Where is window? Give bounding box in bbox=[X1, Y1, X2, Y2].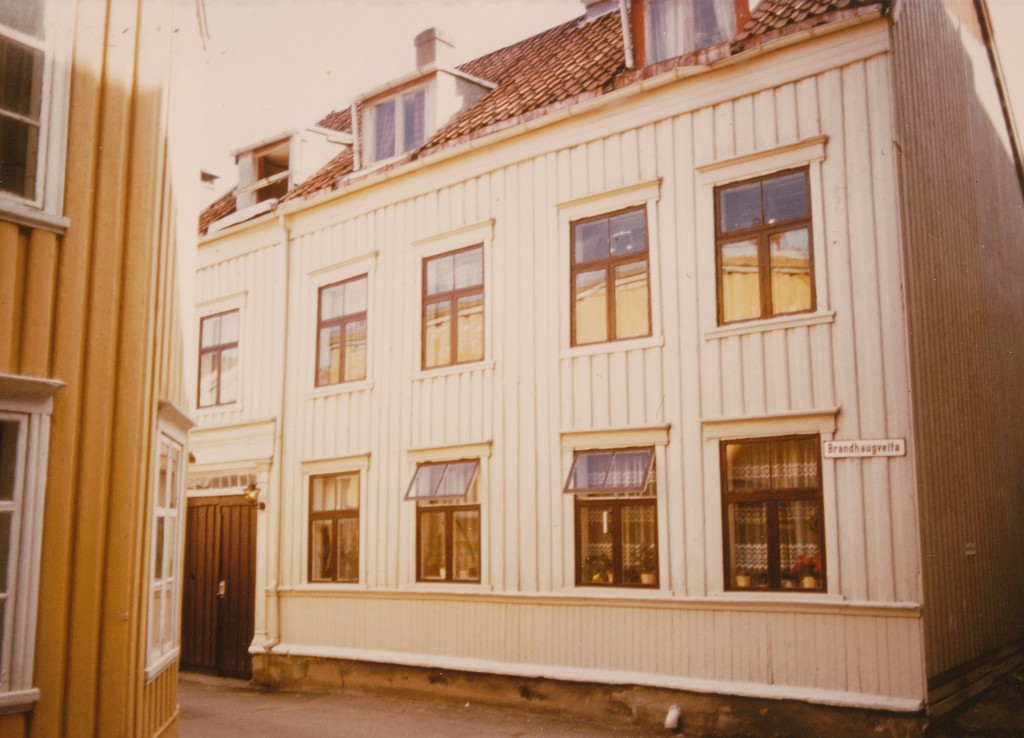
bbox=[0, 373, 67, 715].
